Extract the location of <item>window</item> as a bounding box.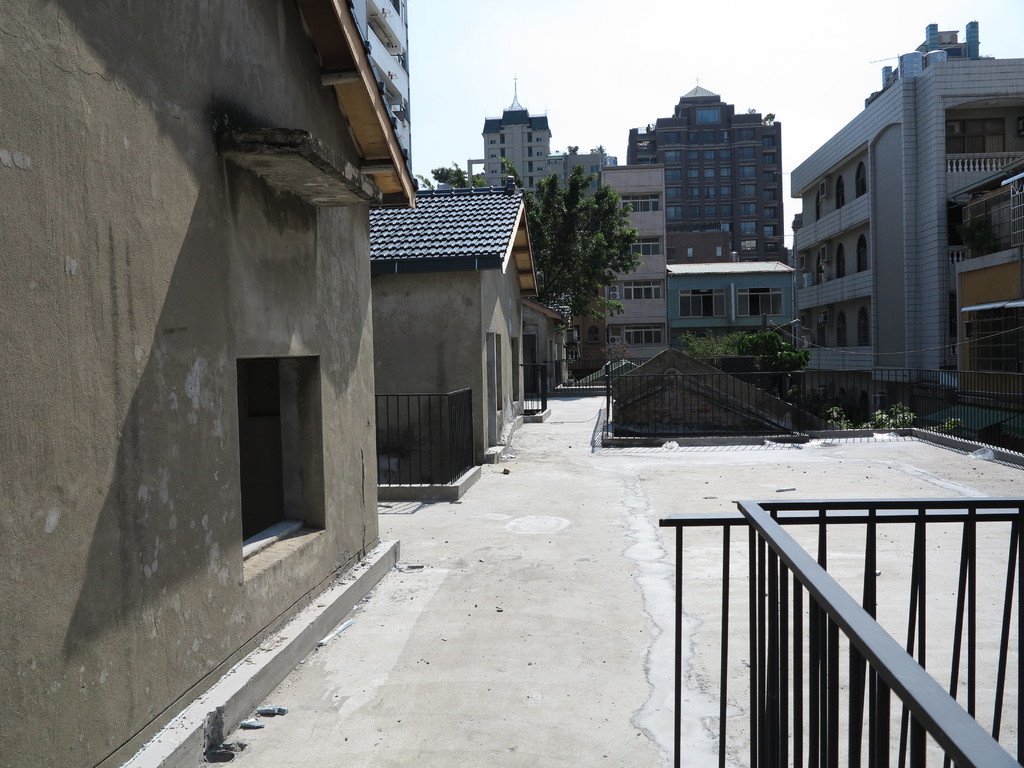
bbox=(833, 242, 847, 276).
